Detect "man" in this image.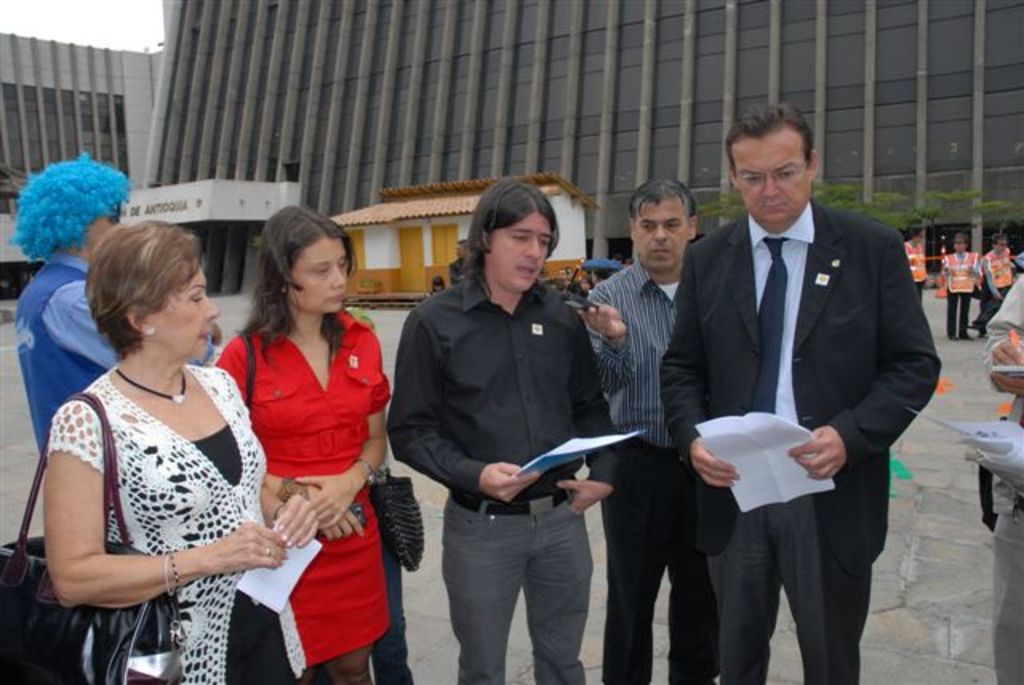
Detection: {"x1": 574, "y1": 176, "x2": 694, "y2": 683}.
